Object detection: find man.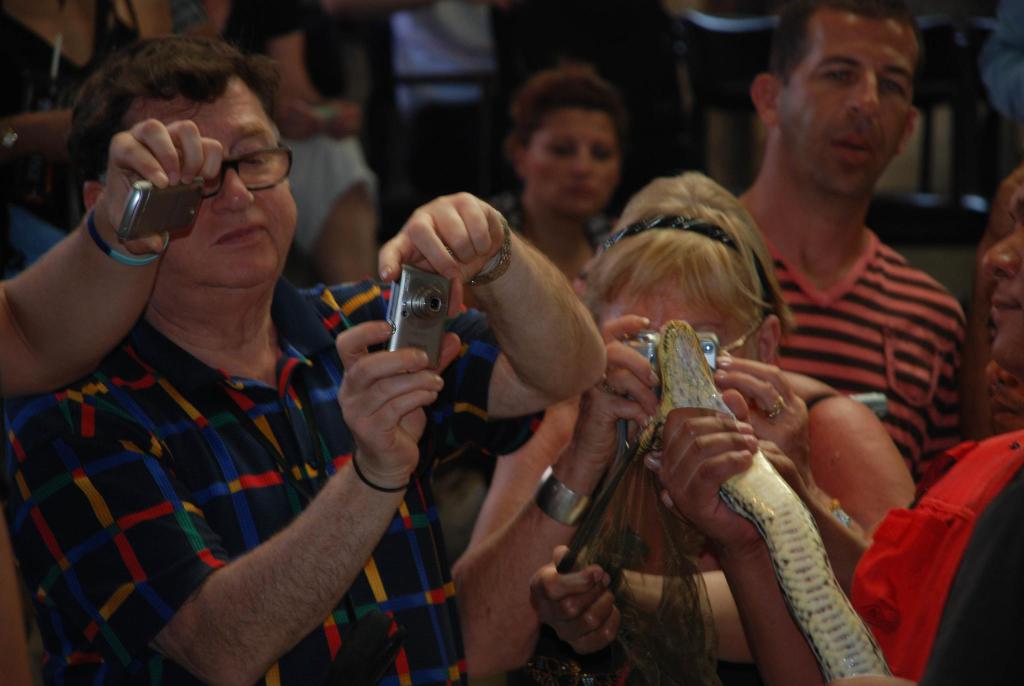
select_region(740, 3, 968, 468).
